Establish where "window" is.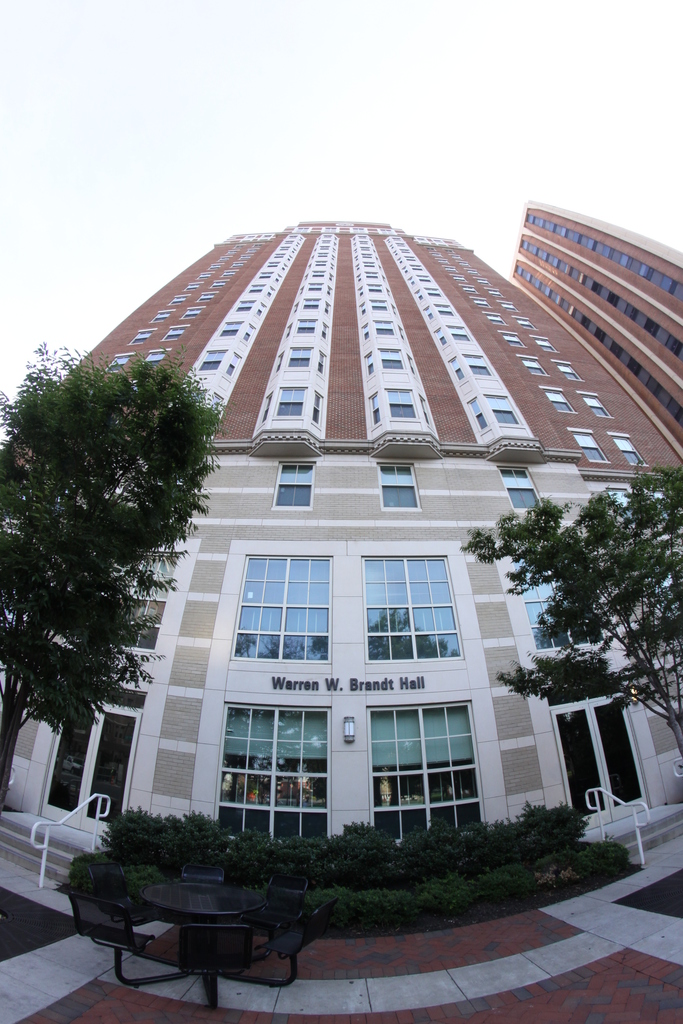
Established at [306,300,318,310].
